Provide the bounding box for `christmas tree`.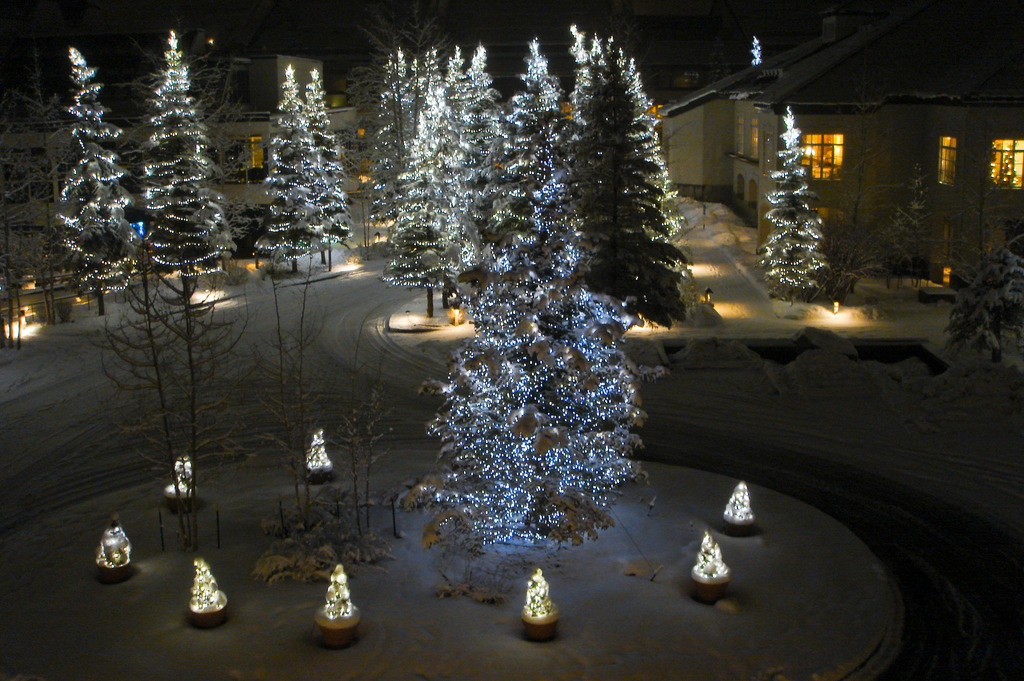
95:510:133:571.
